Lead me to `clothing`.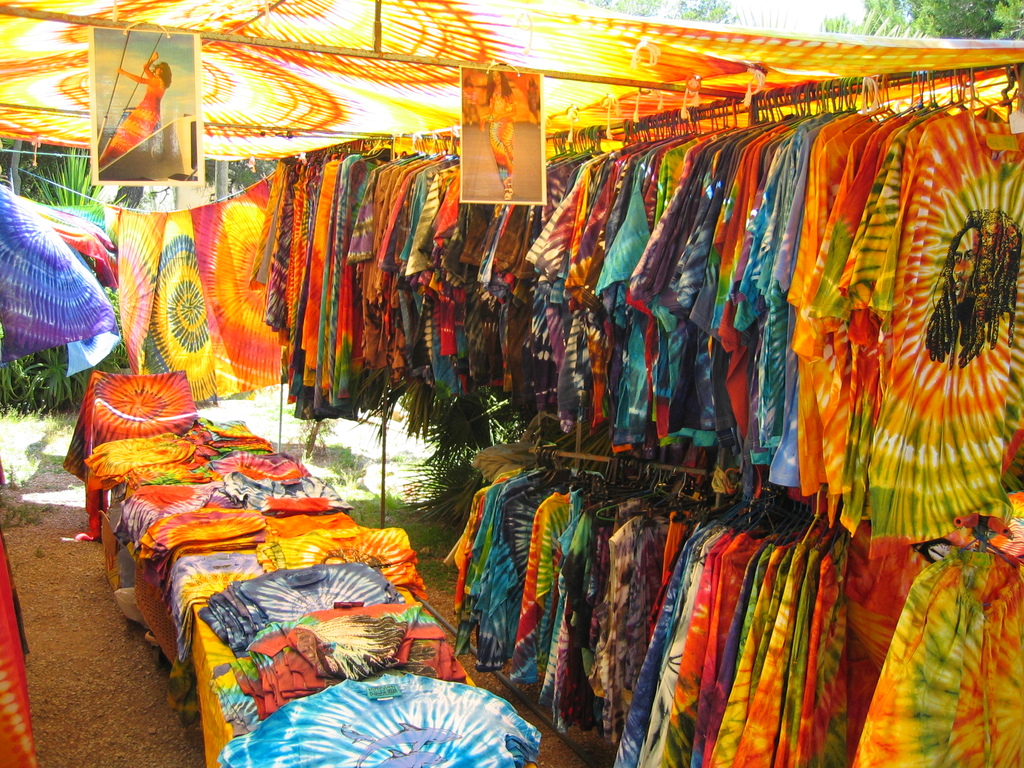
Lead to select_region(0, 0, 1023, 164).
